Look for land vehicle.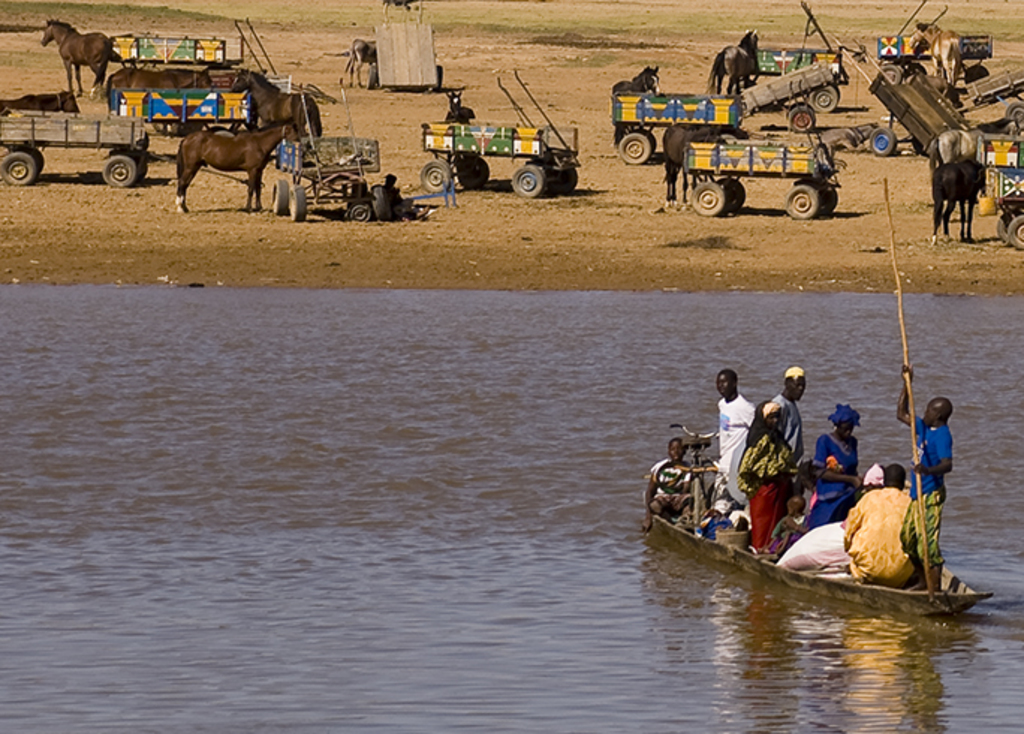
Found: pyautogui.locateOnScreen(111, 81, 257, 127).
